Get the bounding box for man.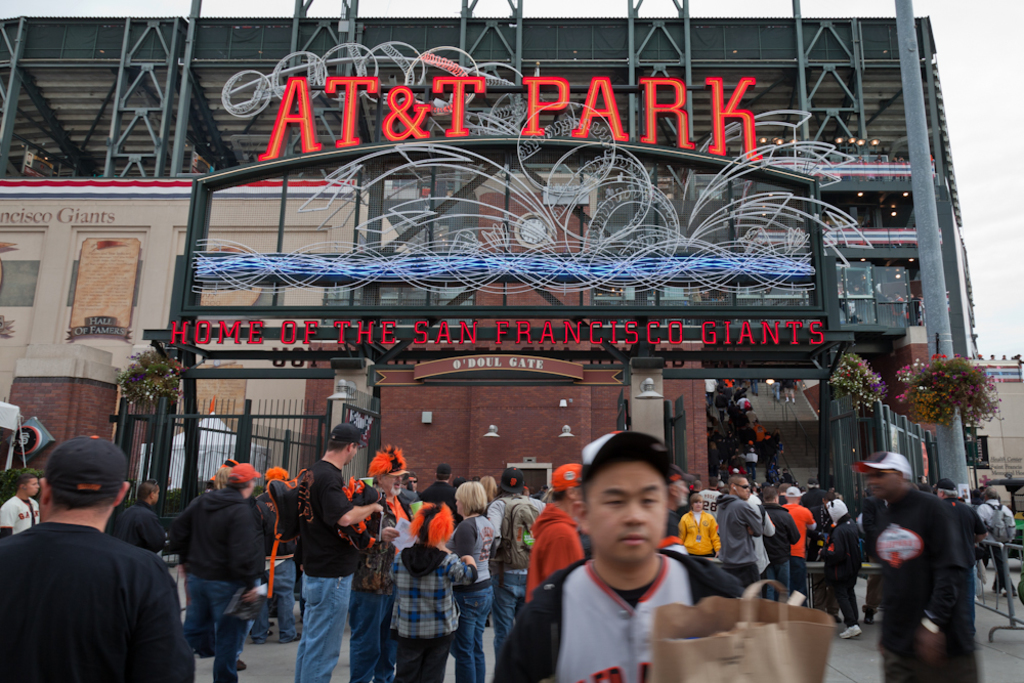
{"left": 525, "top": 463, "right": 584, "bottom": 604}.
